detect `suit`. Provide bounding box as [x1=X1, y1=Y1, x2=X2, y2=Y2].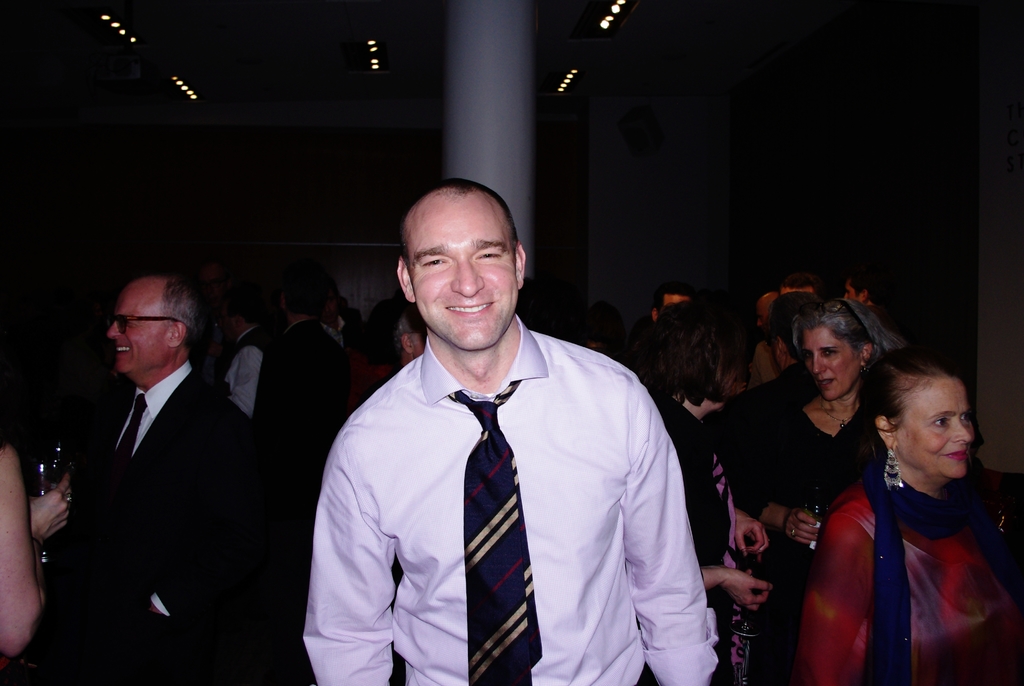
[x1=54, y1=271, x2=267, y2=662].
